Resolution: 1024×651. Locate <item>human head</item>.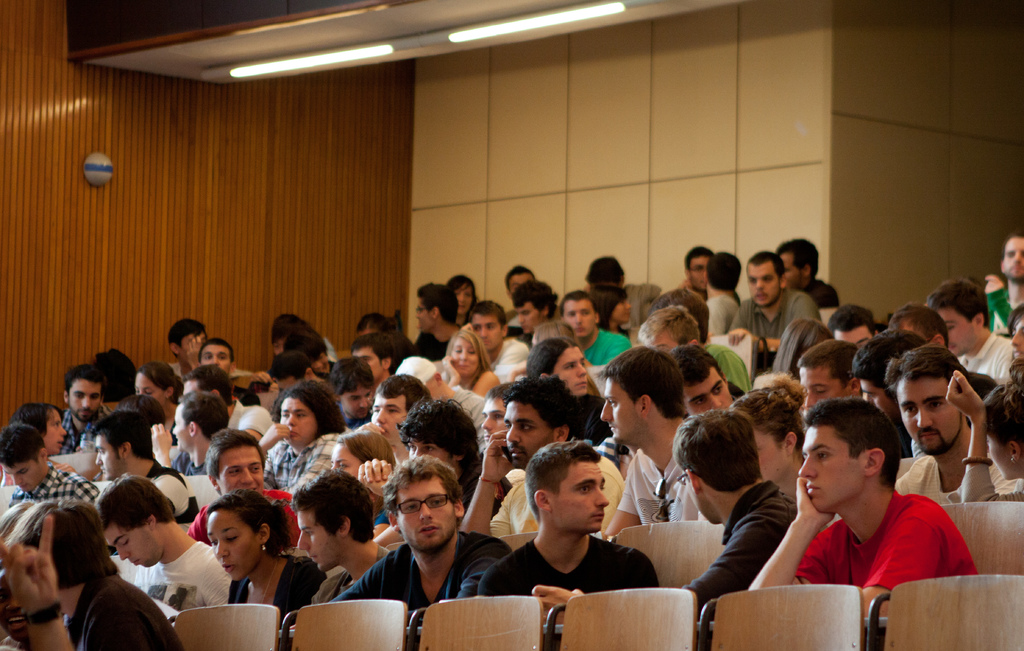
{"left": 116, "top": 396, "right": 168, "bottom": 429}.
